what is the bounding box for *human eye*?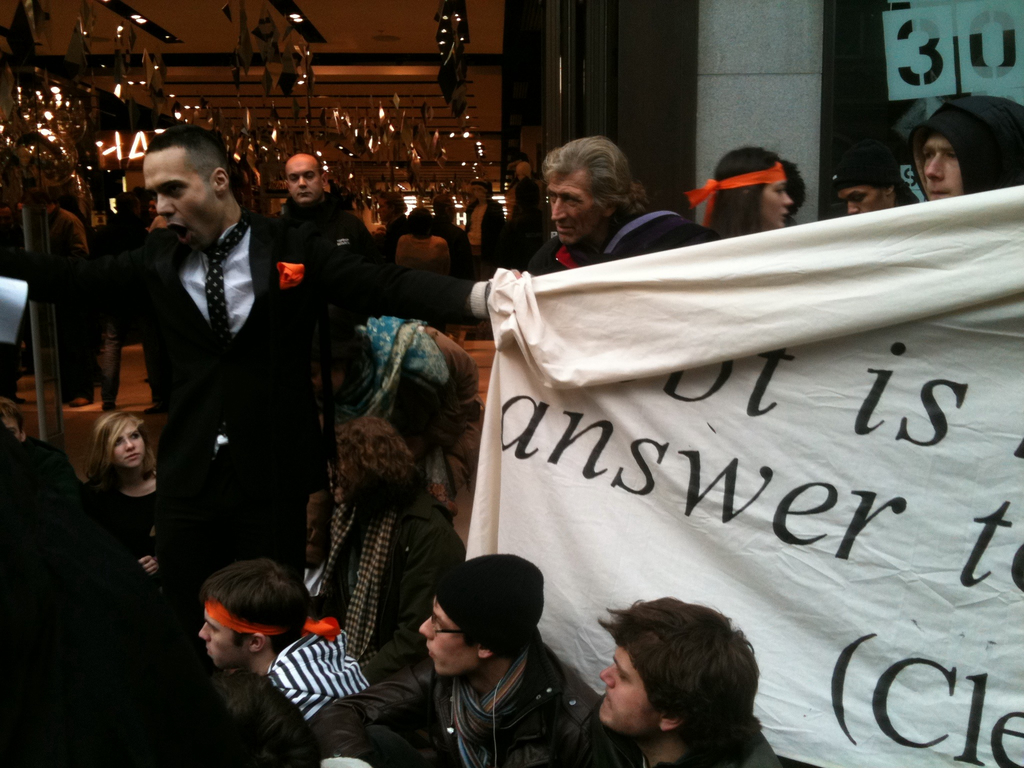
x1=304 y1=173 x2=313 y2=179.
